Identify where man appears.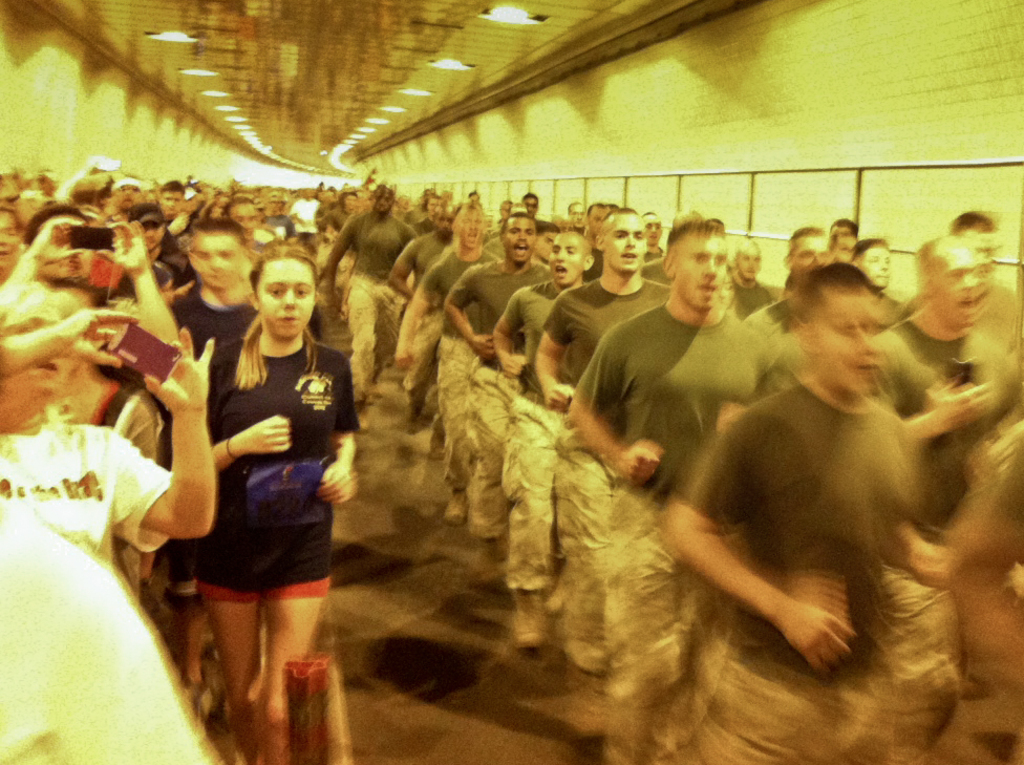
Appears at rect(660, 260, 965, 764).
